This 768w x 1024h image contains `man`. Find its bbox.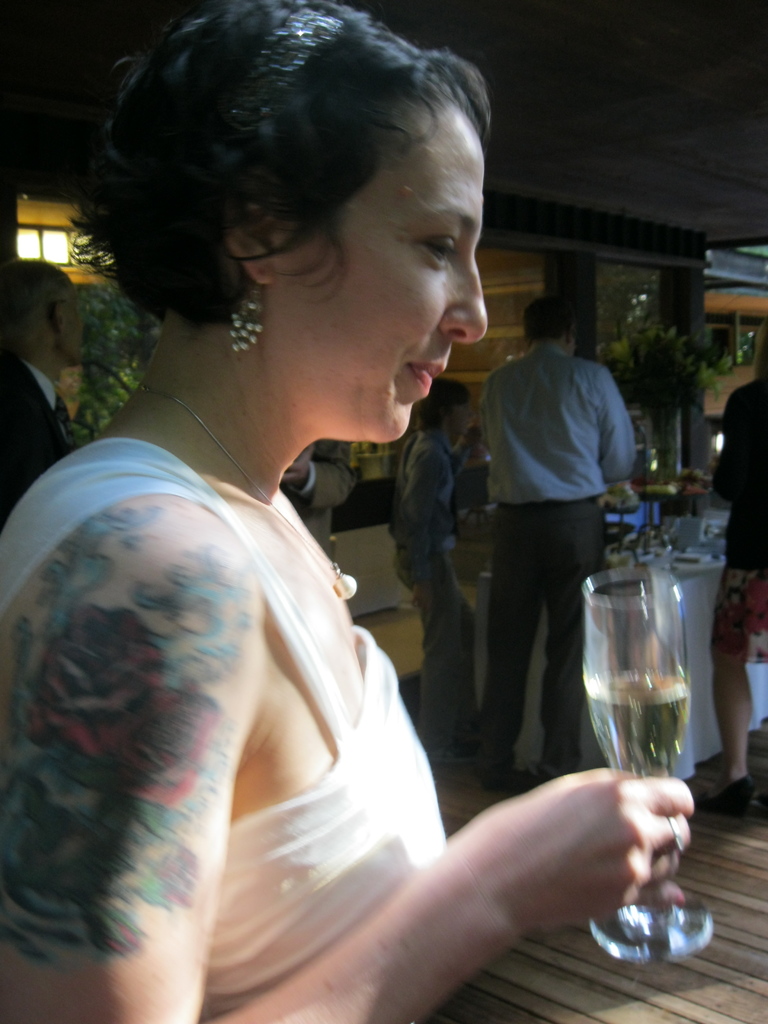
[x1=0, y1=258, x2=97, y2=522].
